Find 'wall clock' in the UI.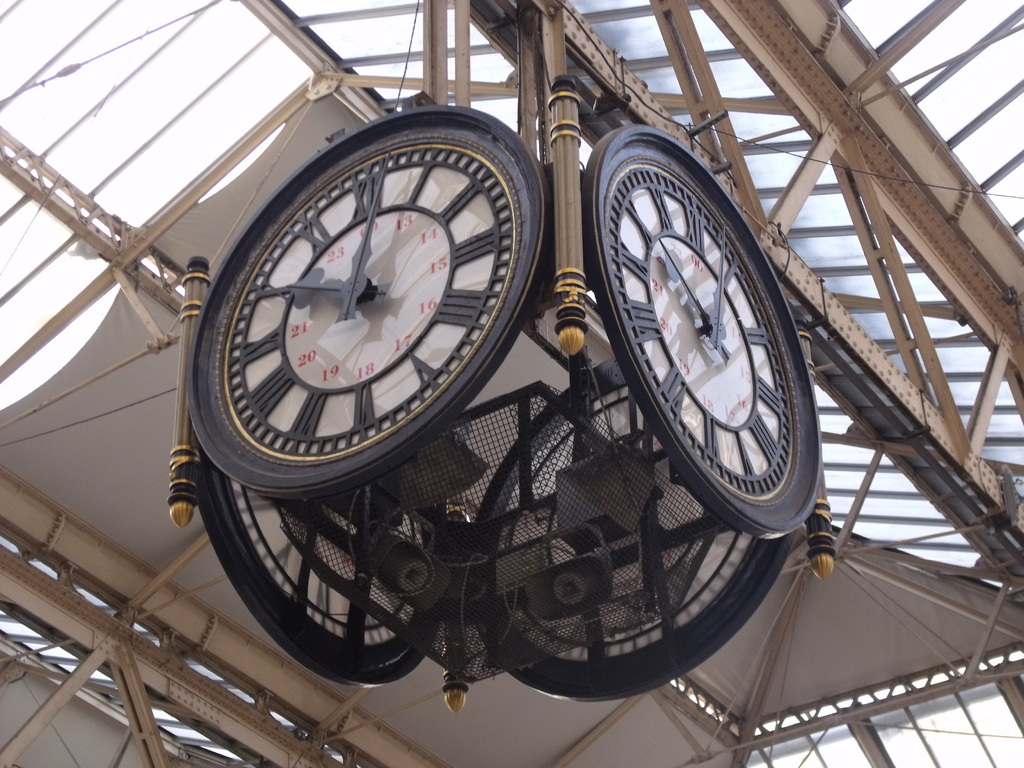
UI element at <region>572, 147, 820, 536</region>.
